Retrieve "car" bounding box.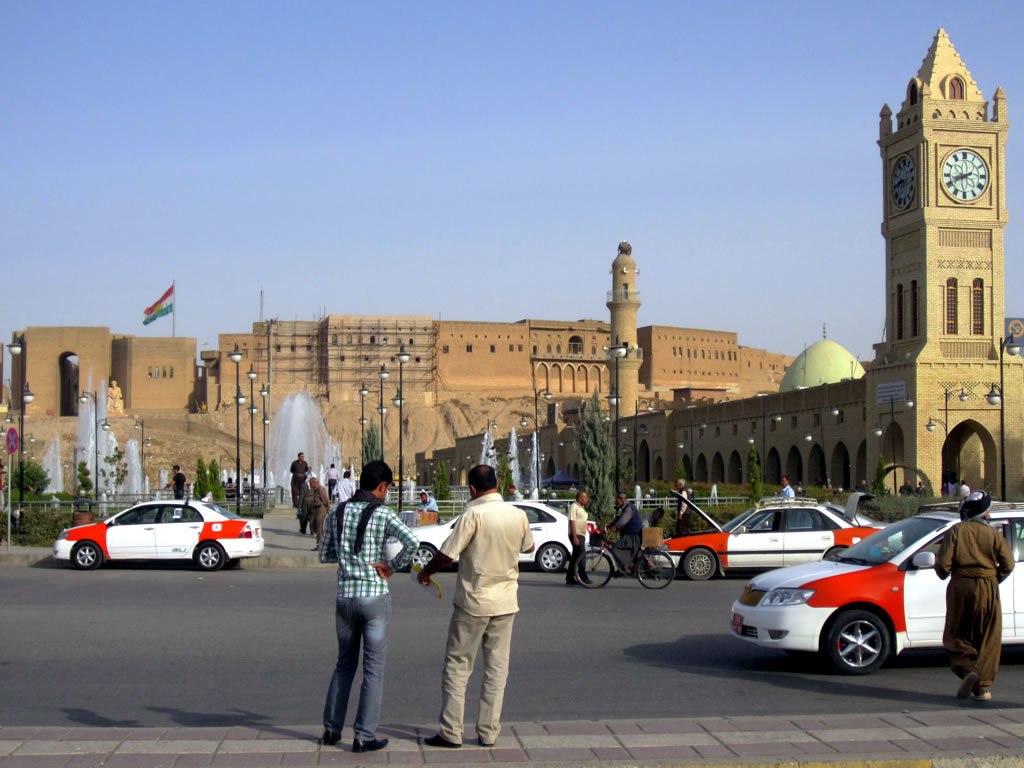
Bounding box: <region>385, 502, 600, 572</region>.
